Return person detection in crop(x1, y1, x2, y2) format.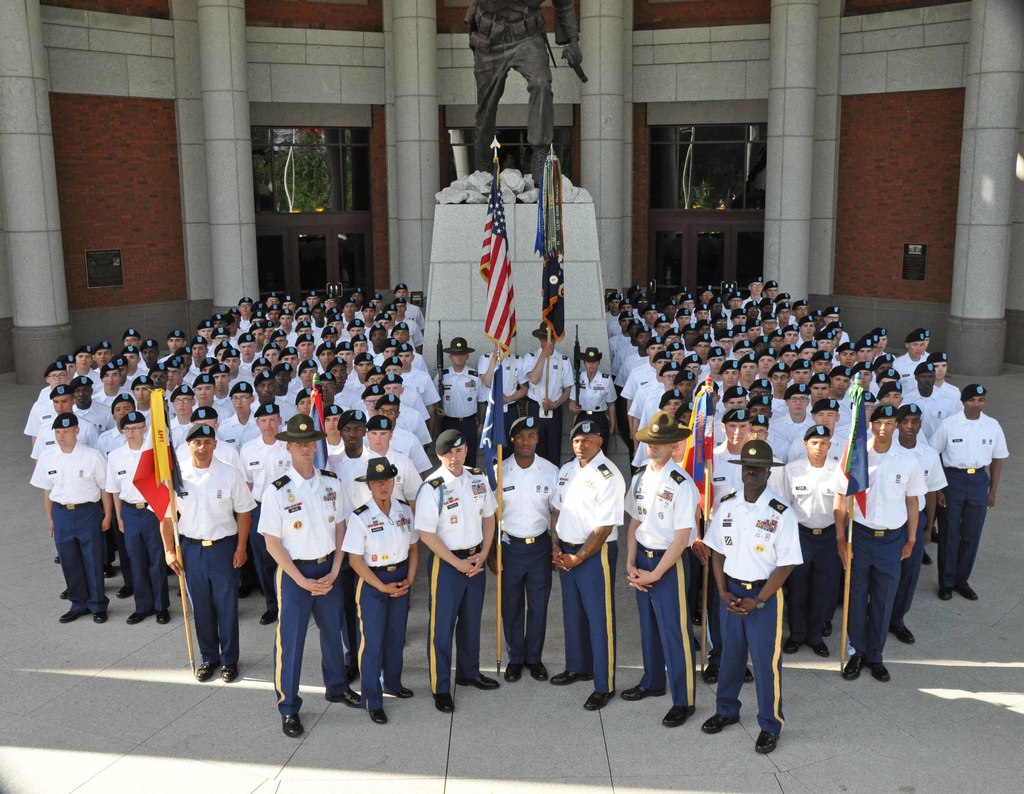
crop(269, 305, 280, 326).
